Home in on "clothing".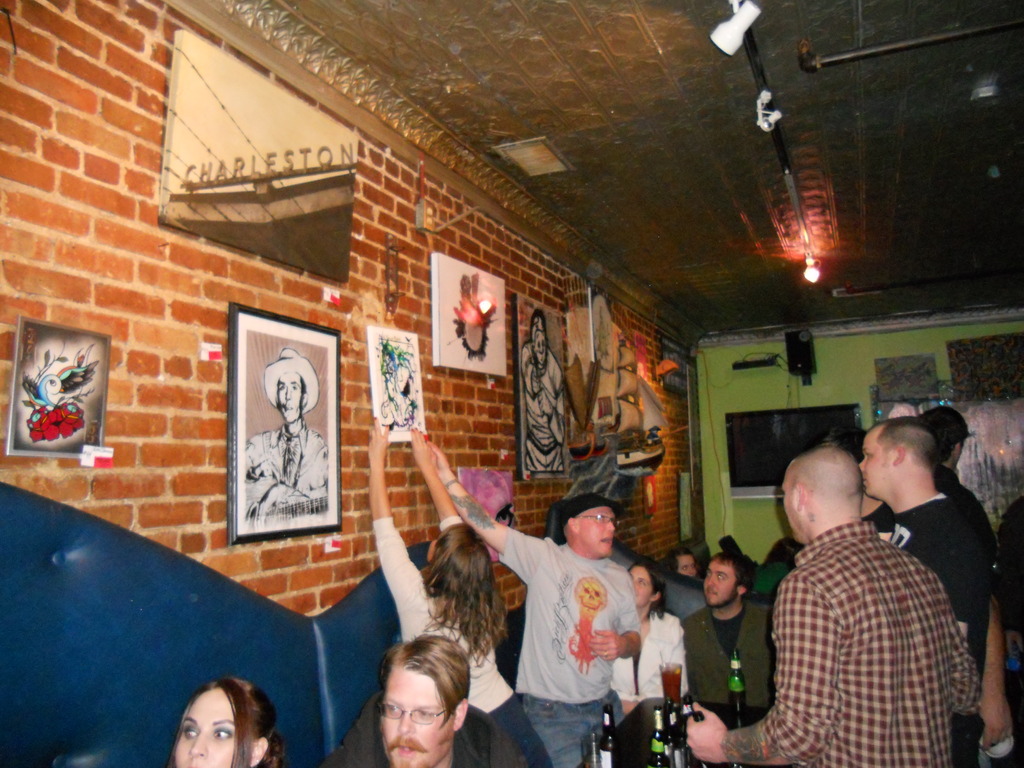
Homed in at x1=607, y1=609, x2=689, y2=701.
